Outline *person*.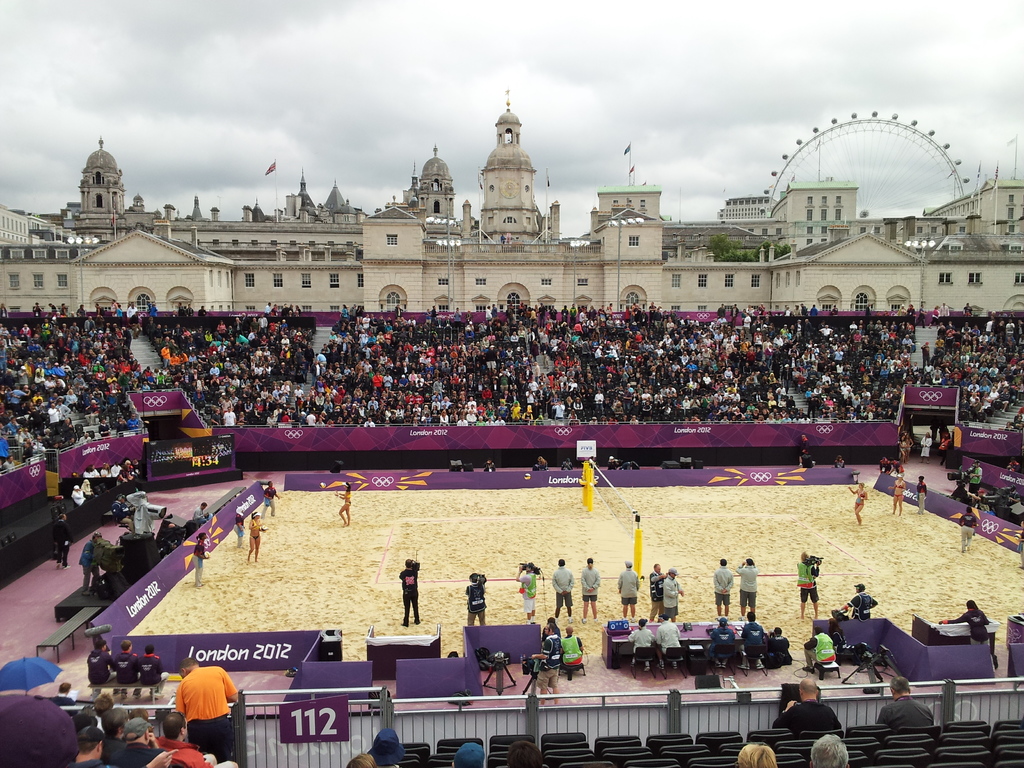
Outline: box(771, 680, 841, 735).
